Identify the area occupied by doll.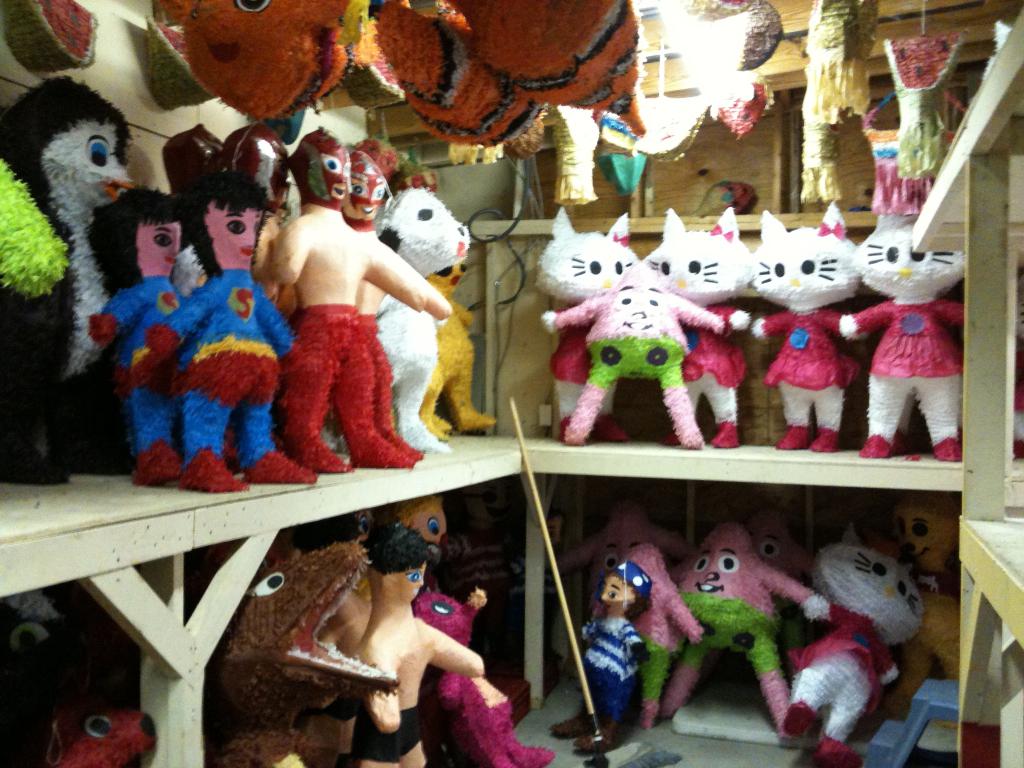
Area: rect(887, 495, 965, 693).
